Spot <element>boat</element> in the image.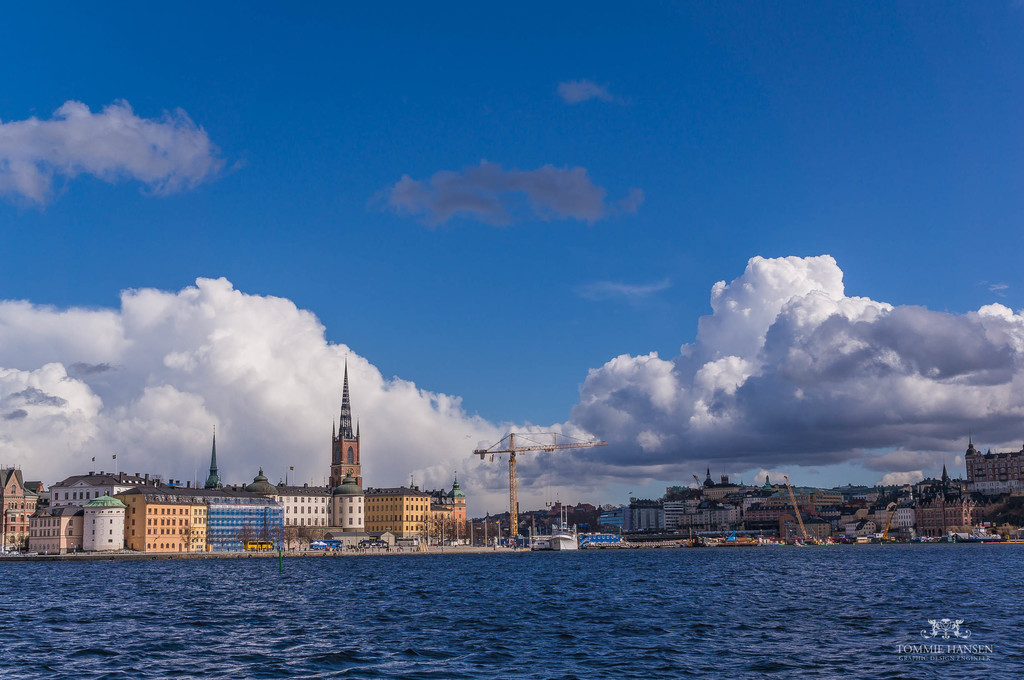
<element>boat</element> found at left=532, top=536, right=545, bottom=549.
